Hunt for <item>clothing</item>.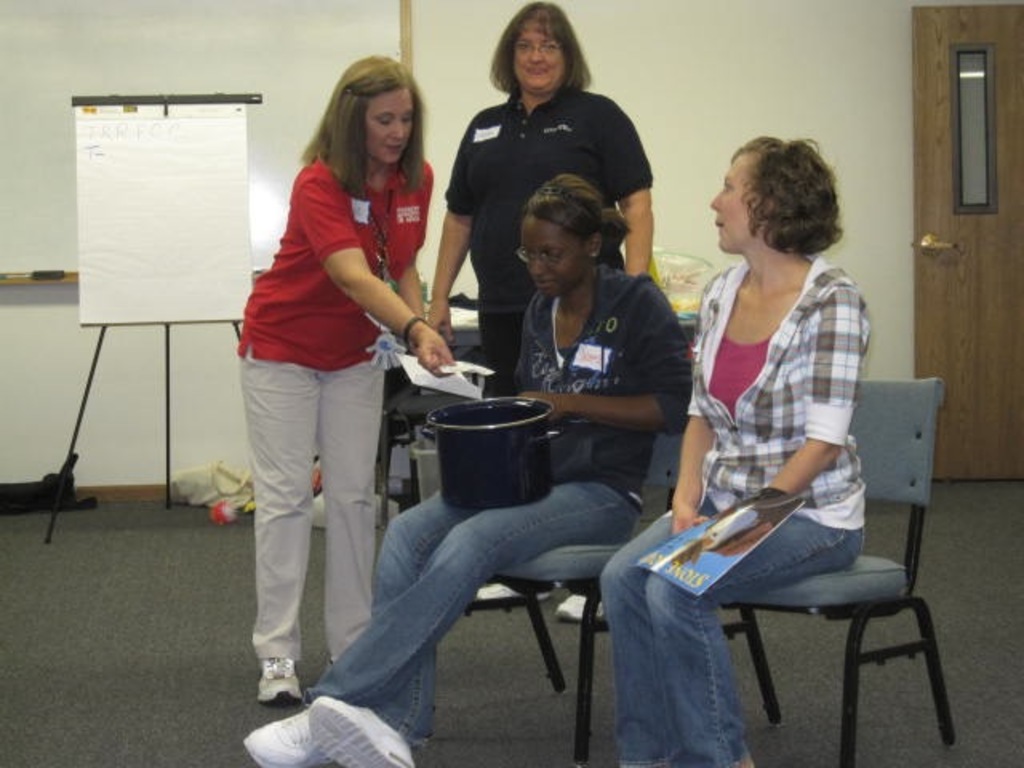
Hunted down at x1=605, y1=261, x2=858, y2=766.
